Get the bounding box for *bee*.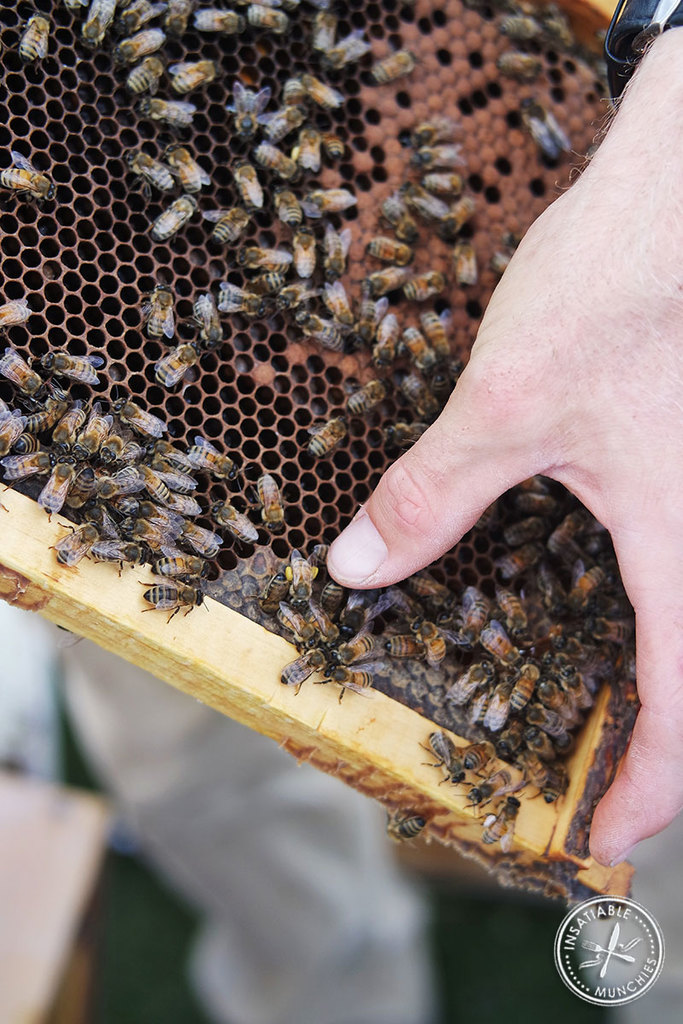
<box>427,684,450,713</box>.
